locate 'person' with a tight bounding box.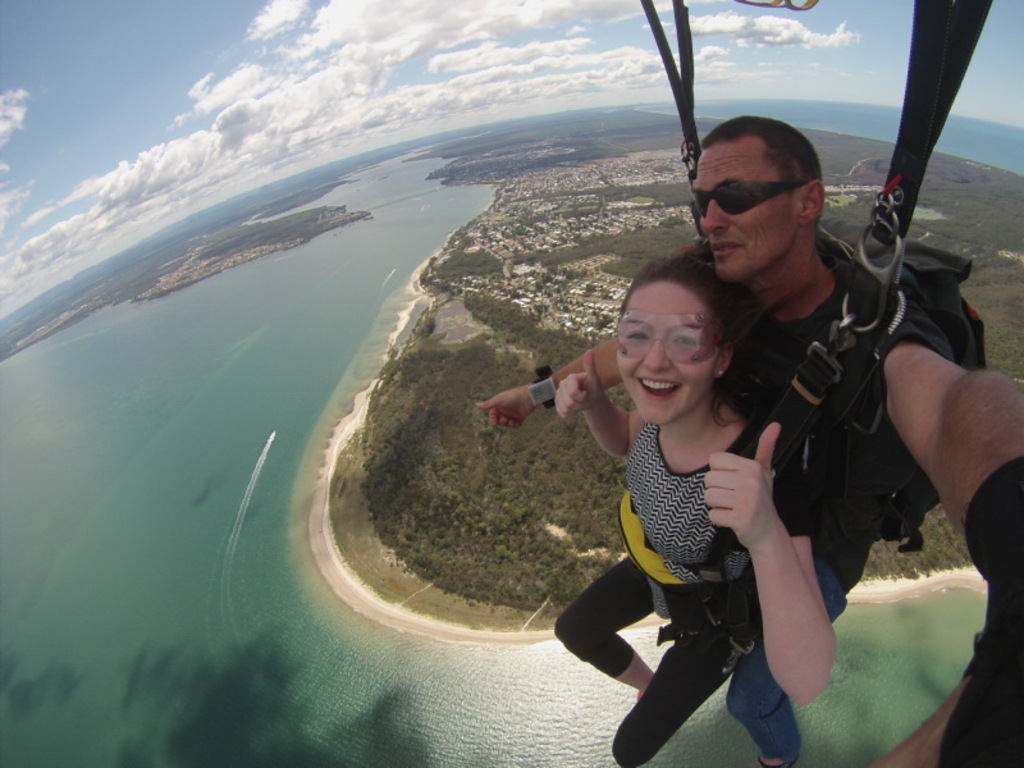
rect(466, 109, 1023, 767).
